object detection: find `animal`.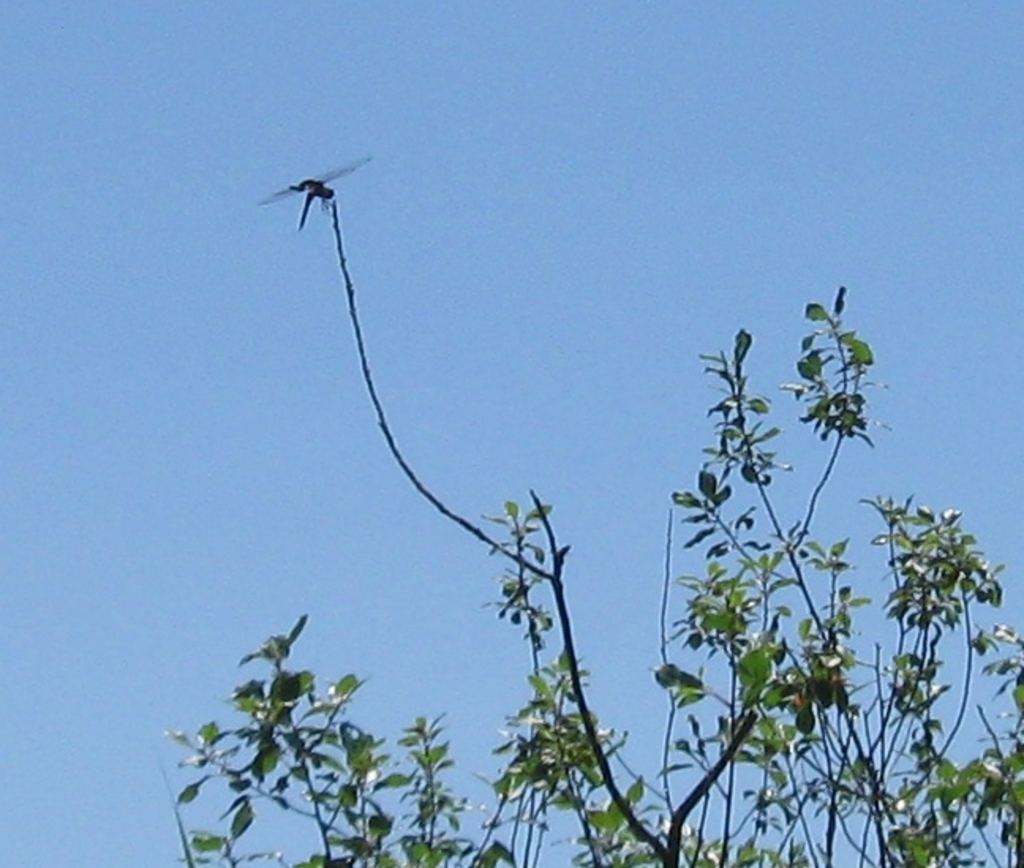
[256,153,370,229].
